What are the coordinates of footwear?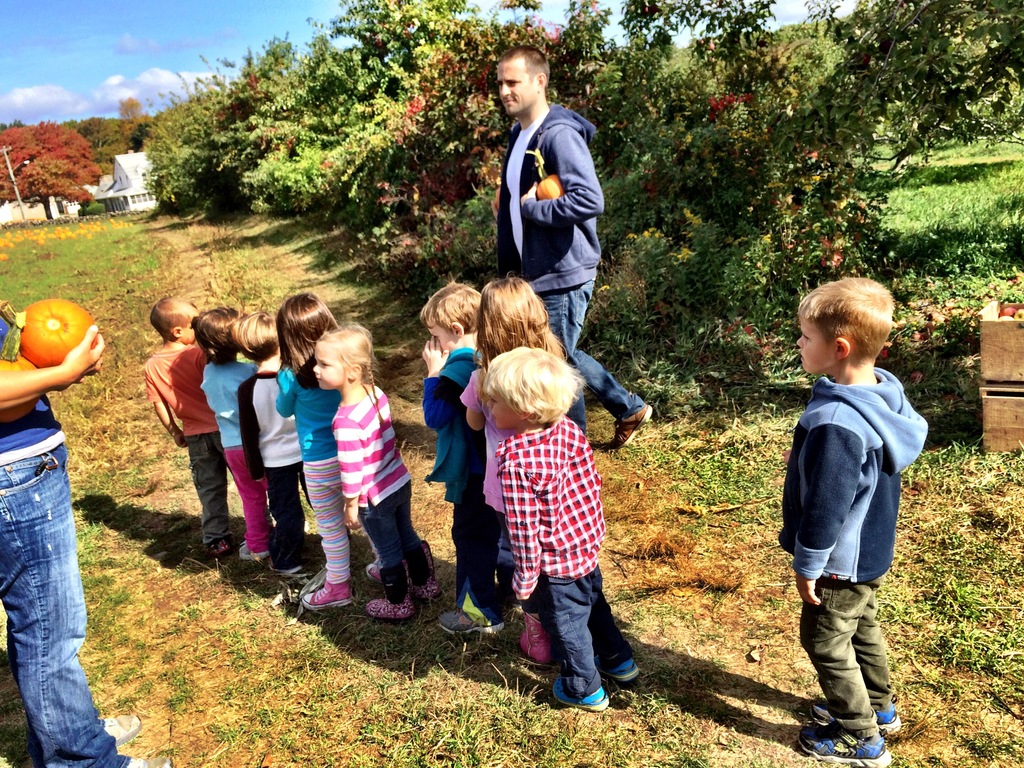
box=[239, 539, 262, 565].
